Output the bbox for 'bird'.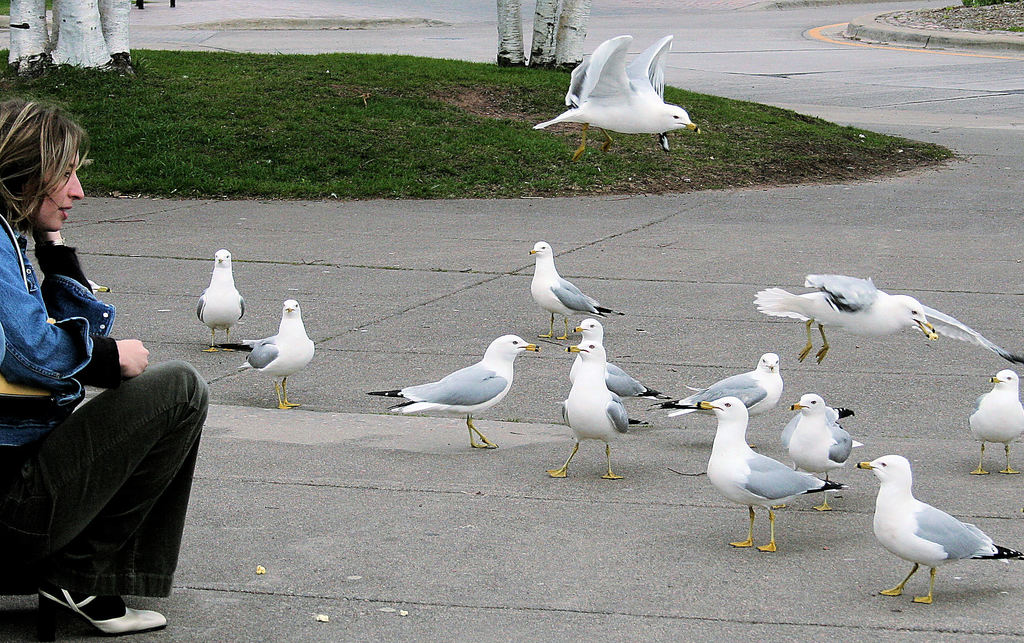
bbox=(774, 405, 857, 450).
